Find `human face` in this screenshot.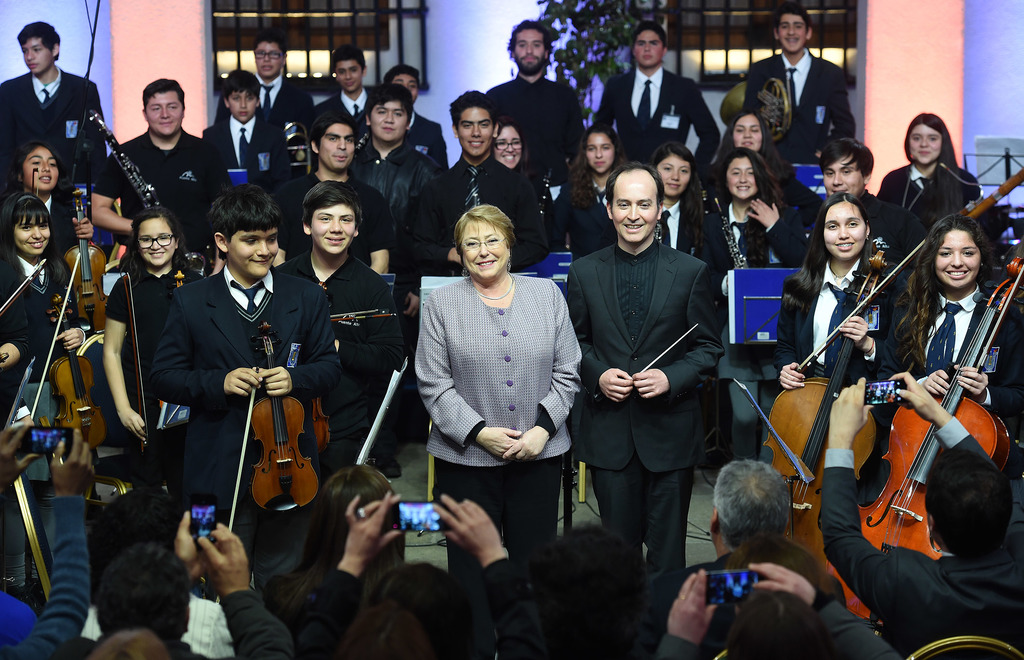
The bounding box for `human face` is pyautogui.locateOnScreen(456, 221, 506, 284).
